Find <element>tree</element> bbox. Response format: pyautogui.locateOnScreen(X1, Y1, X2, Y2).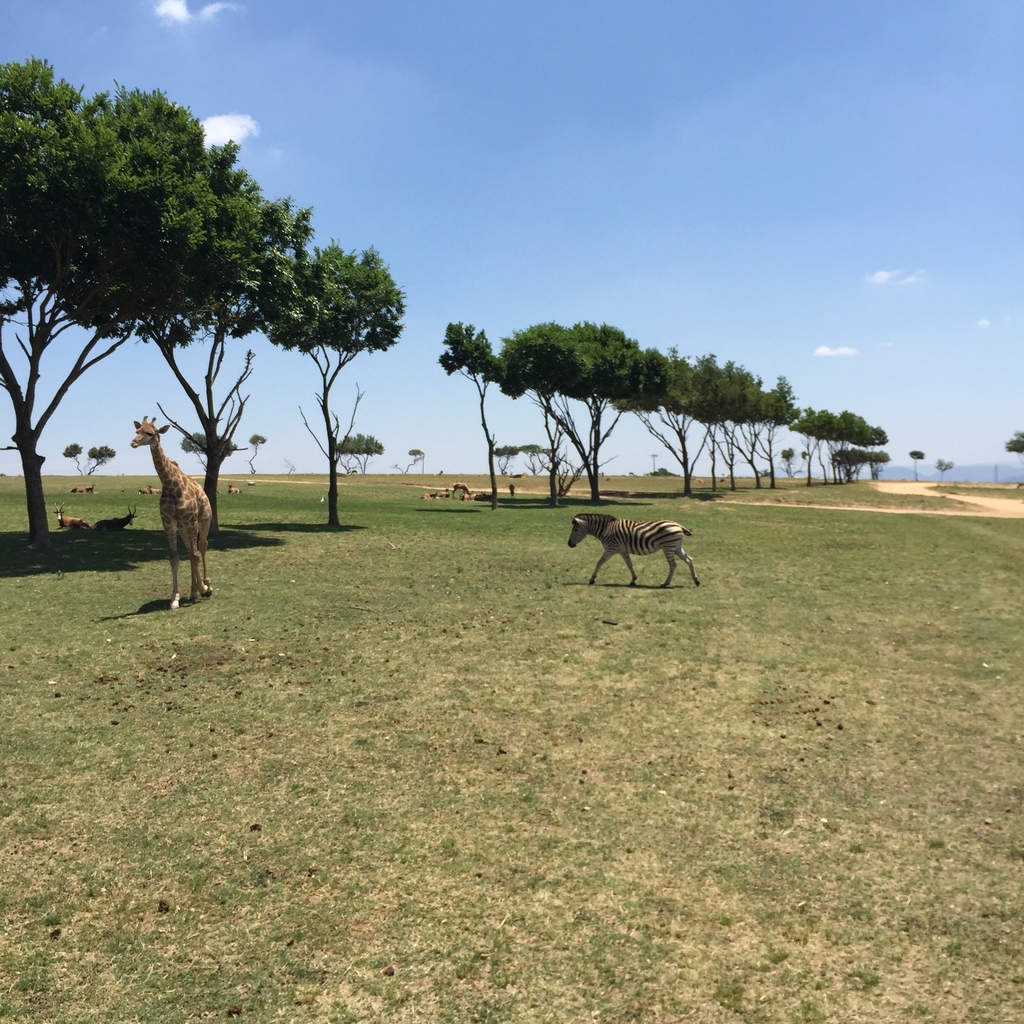
pyautogui.locateOnScreen(831, 413, 896, 475).
